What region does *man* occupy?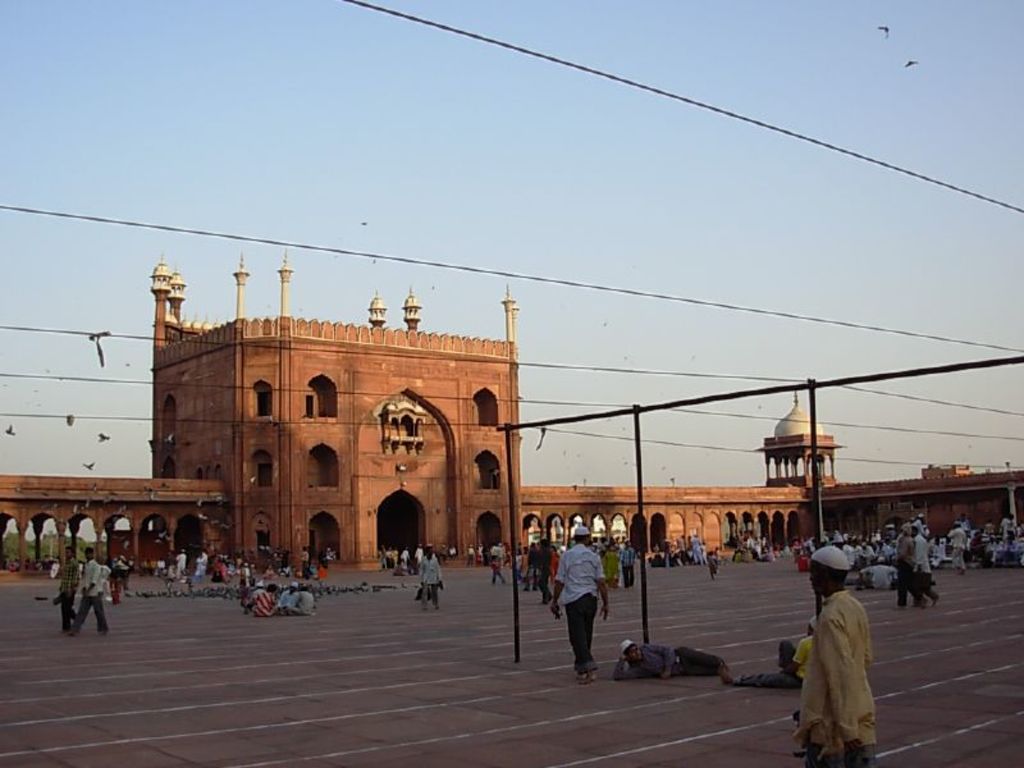
948/517/966/579.
